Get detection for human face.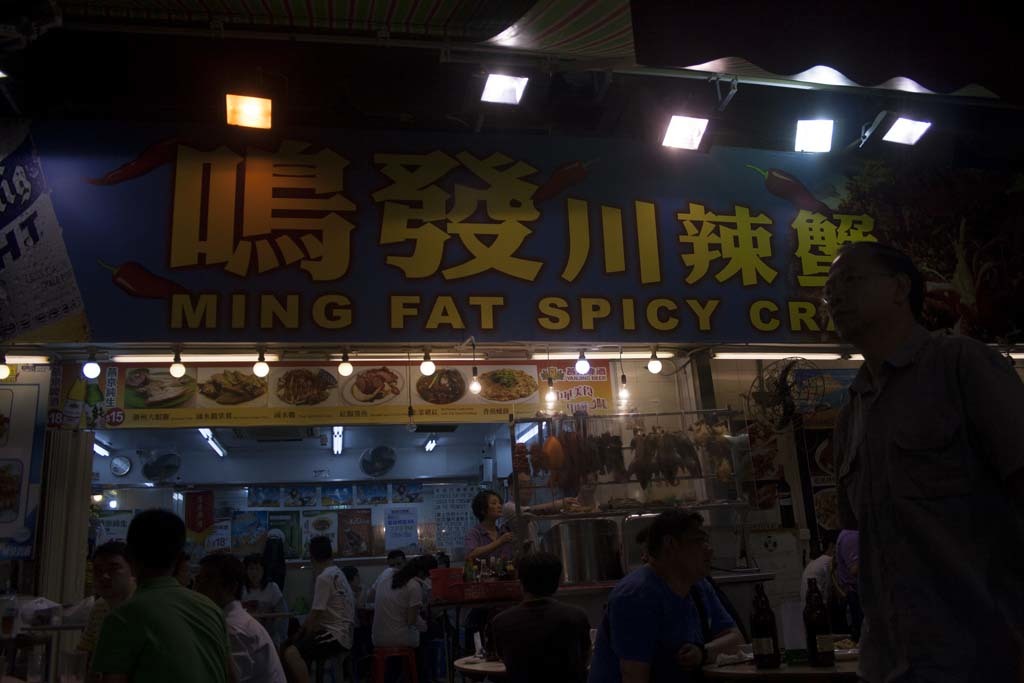
Detection: (left=97, top=554, right=132, bottom=602).
